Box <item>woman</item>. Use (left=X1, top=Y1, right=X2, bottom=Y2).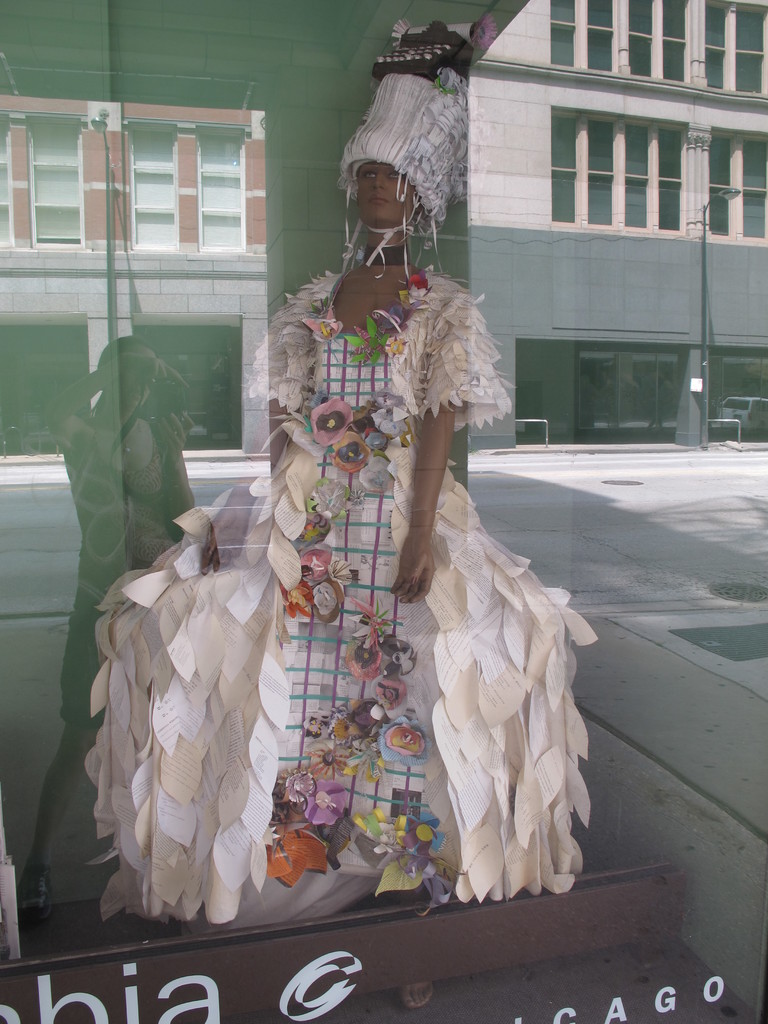
(left=175, top=154, right=579, bottom=933).
